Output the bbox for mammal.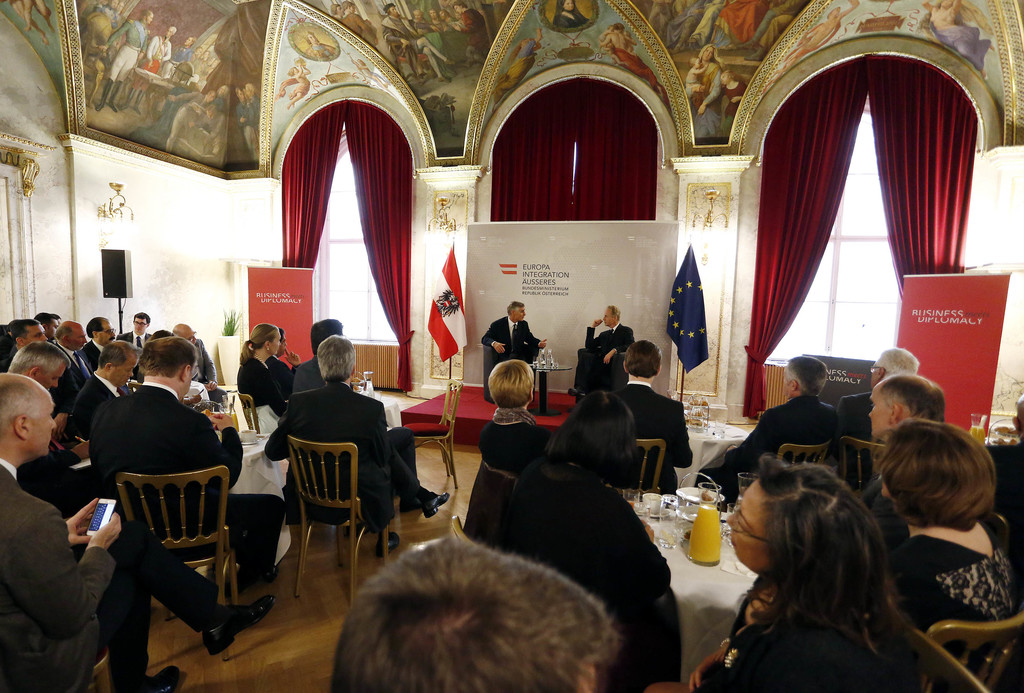
x1=876 y1=414 x2=1023 y2=687.
